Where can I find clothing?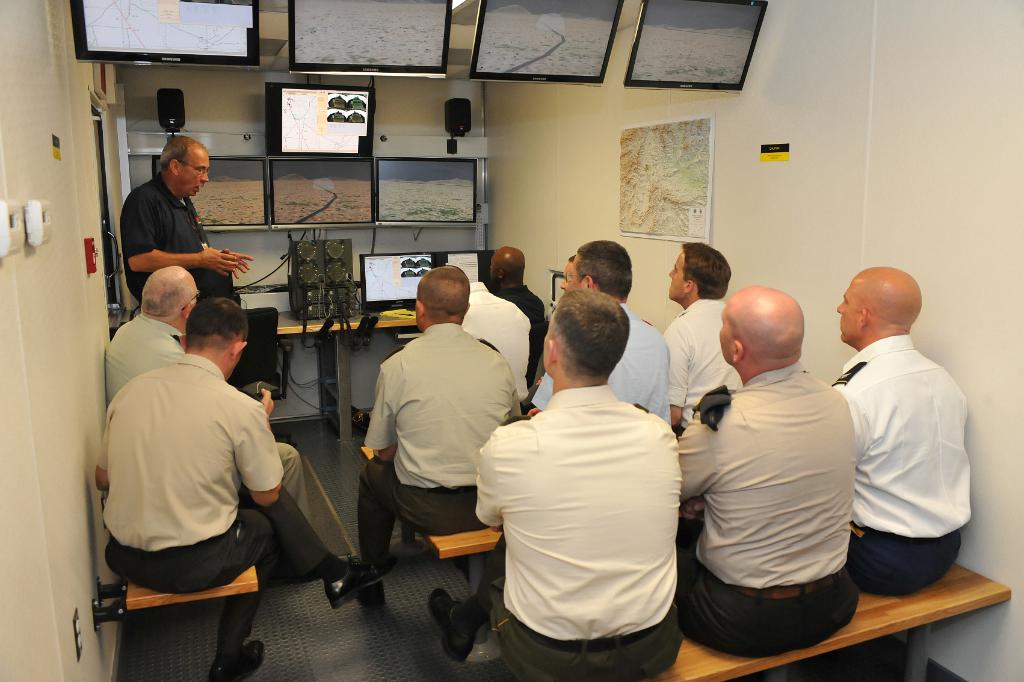
You can find it at locate(357, 318, 527, 589).
